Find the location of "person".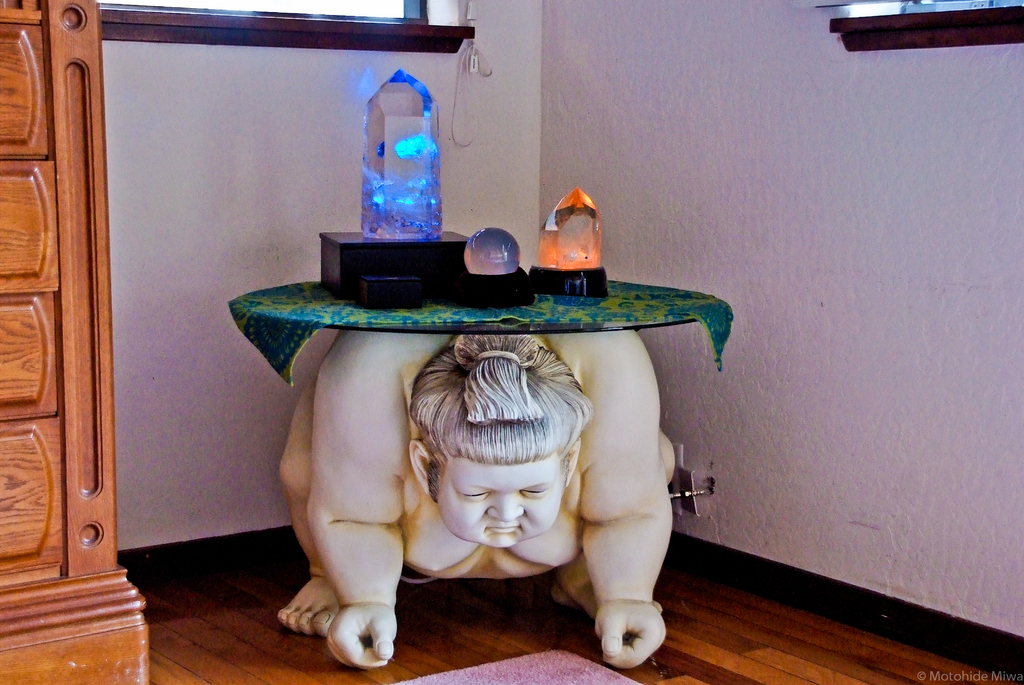
Location: region(277, 332, 687, 672).
